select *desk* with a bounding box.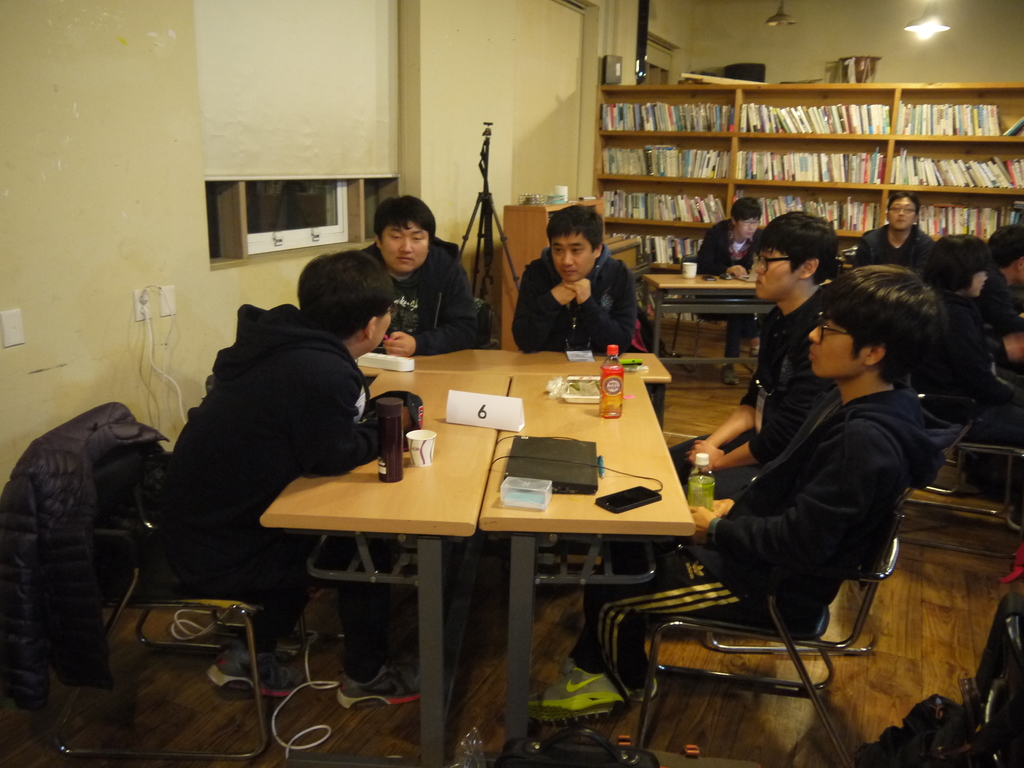
bbox(476, 375, 691, 767).
